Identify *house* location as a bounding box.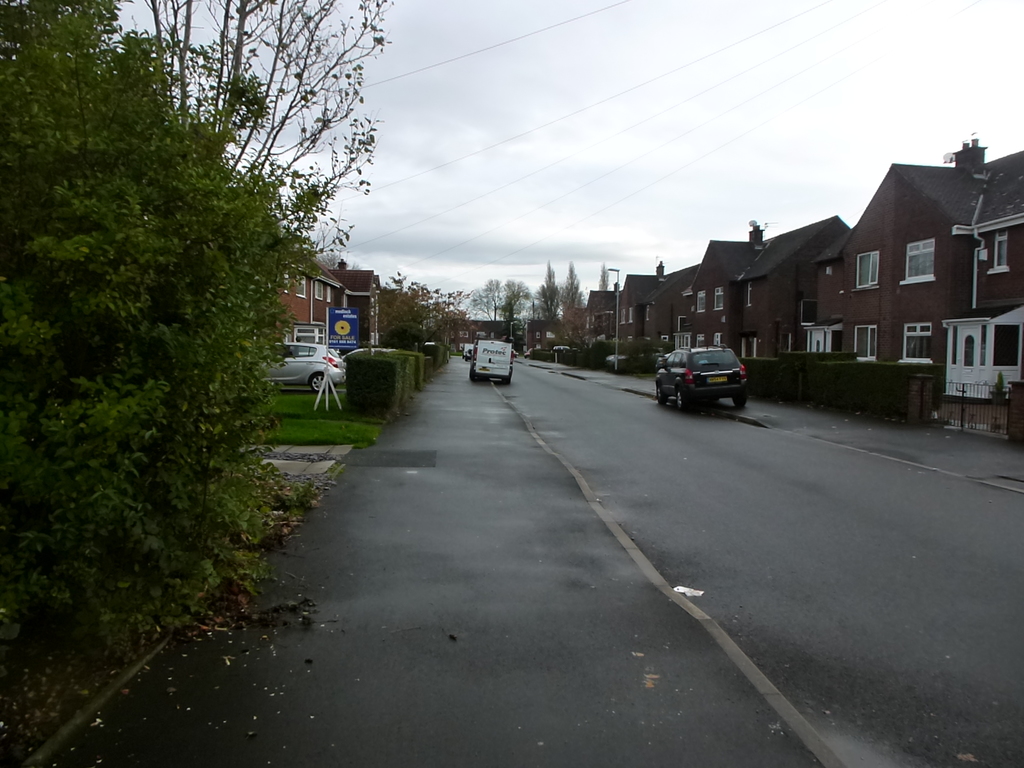
[580, 282, 619, 357].
